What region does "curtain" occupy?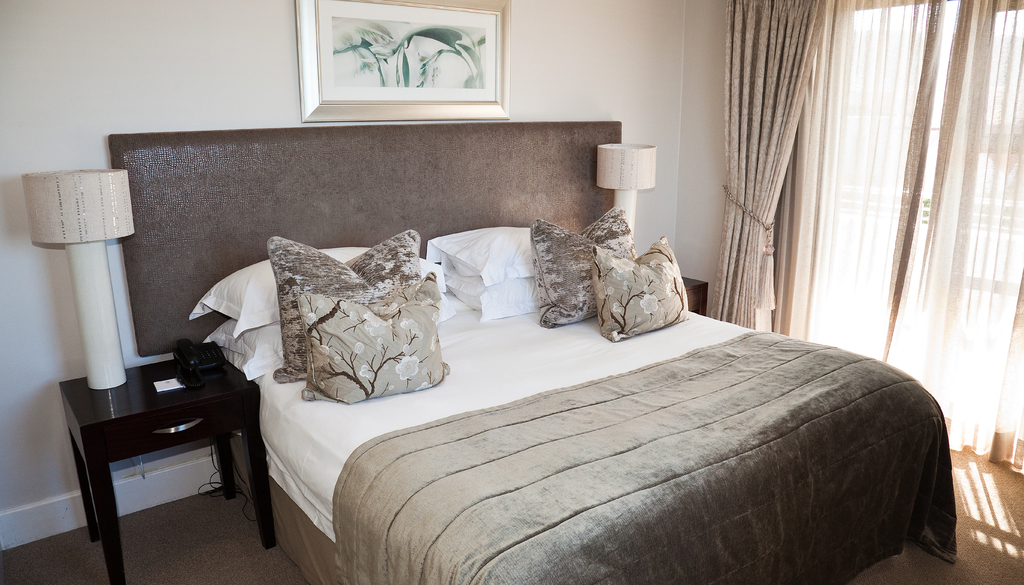
(702, 0, 985, 437).
